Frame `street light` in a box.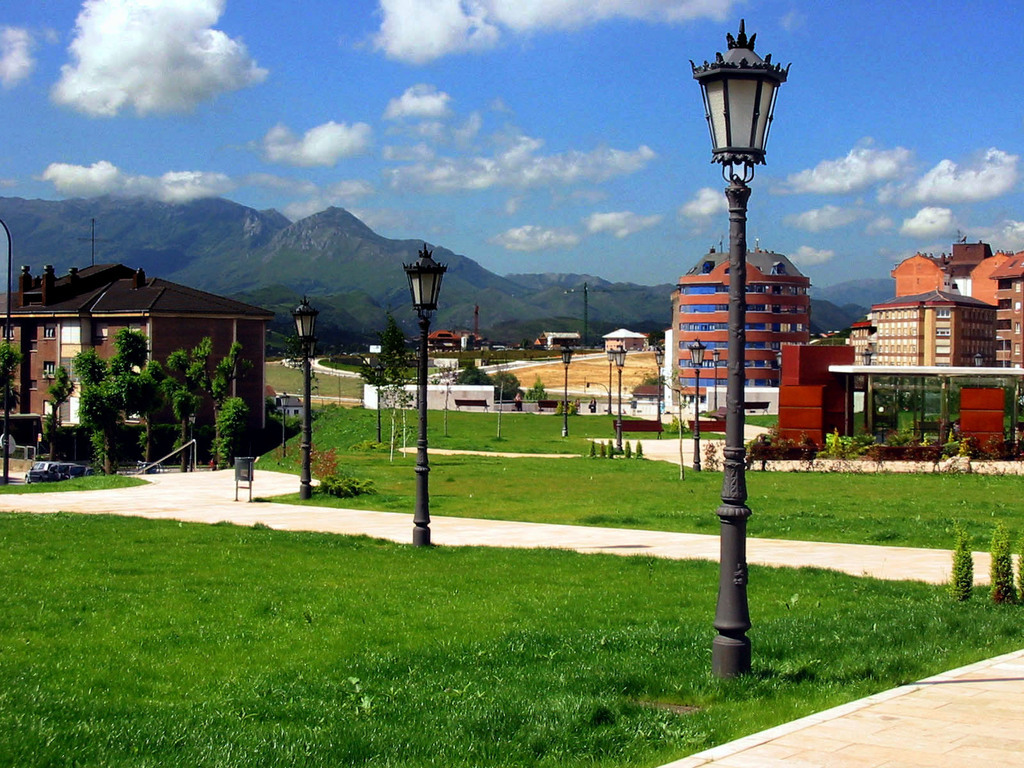
[left=974, top=351, right=984, bottom=385].
